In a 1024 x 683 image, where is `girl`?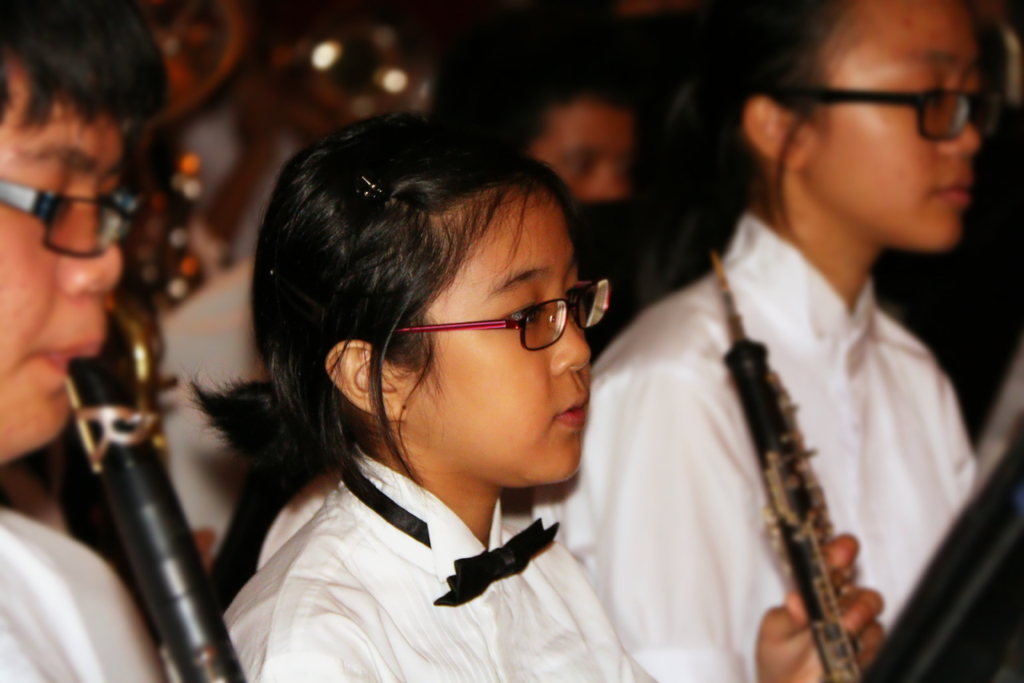
pyautogui.locateOnScreen(218, 101, 896, 682).
